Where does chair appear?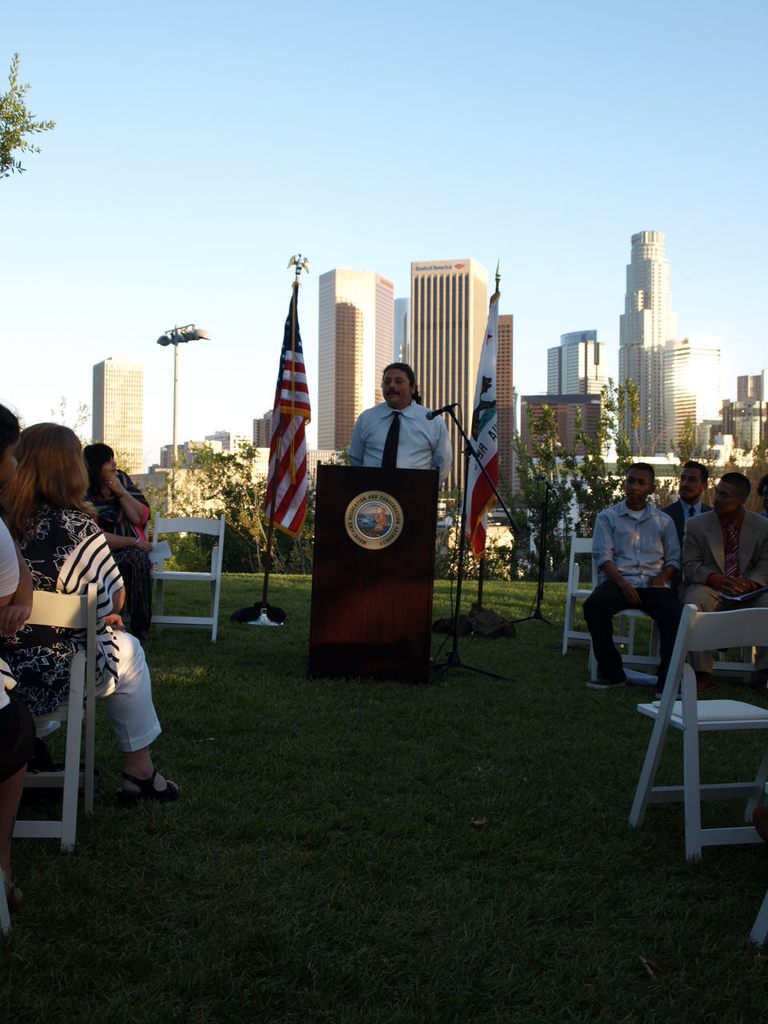
Appears at crop(9, 579, 104, 852).
